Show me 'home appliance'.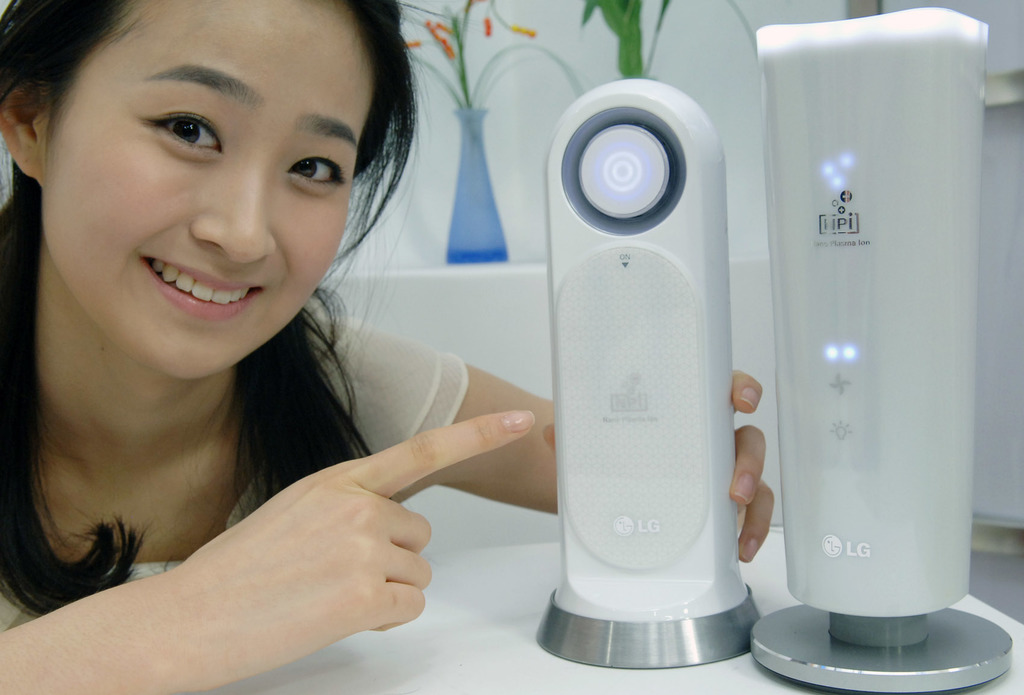
'home appliance' is here: <bbox>530, 94, 777, 694</bbox>.
